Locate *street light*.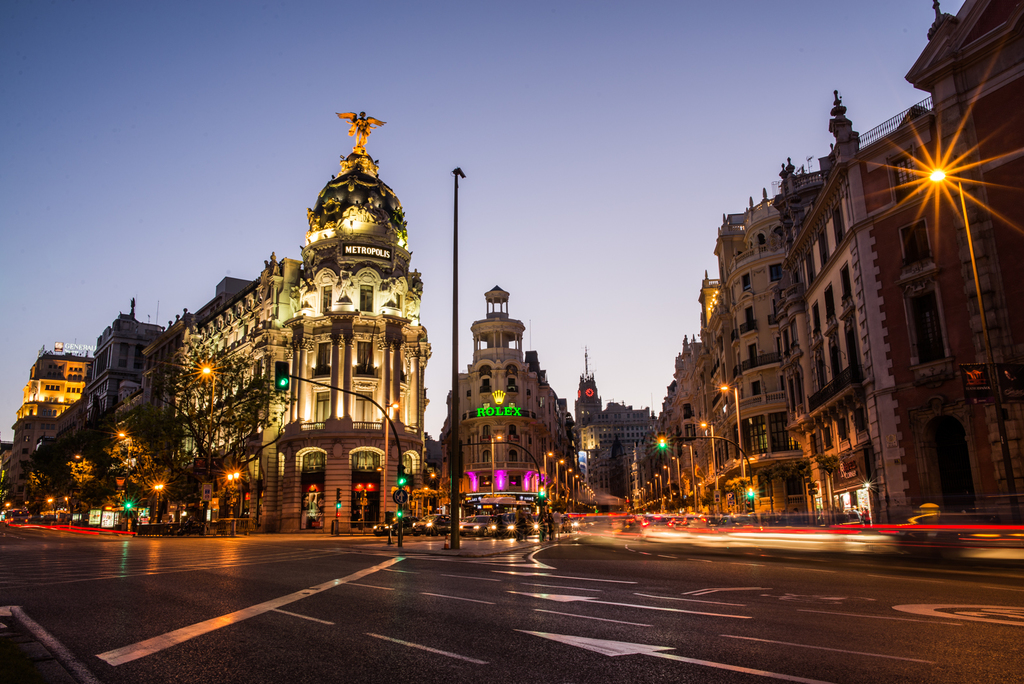
Bounding box: [left=653, top=471, right=665, bottom=500].
